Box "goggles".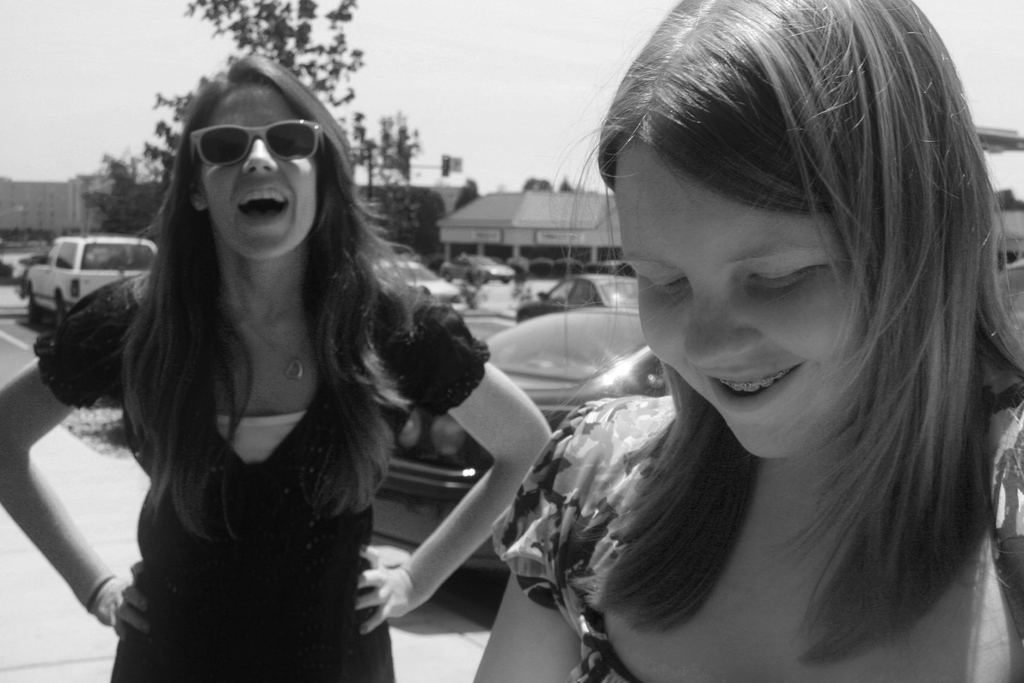
crop(188, 117, 333, 167).
